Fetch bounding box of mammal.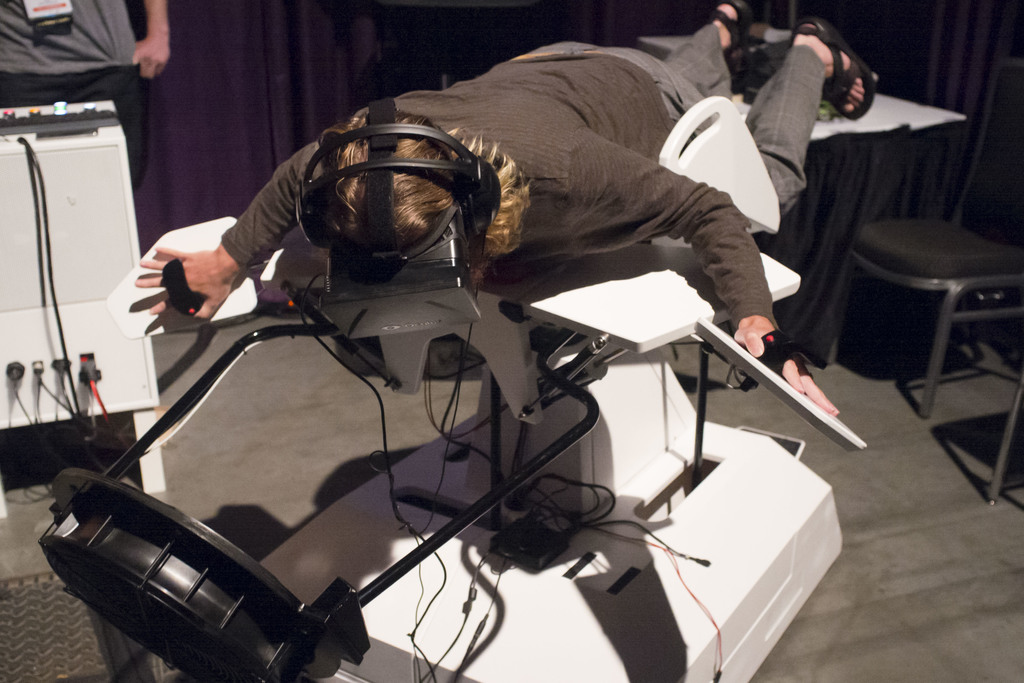
Bbox: (132, 0, 842, 411).
